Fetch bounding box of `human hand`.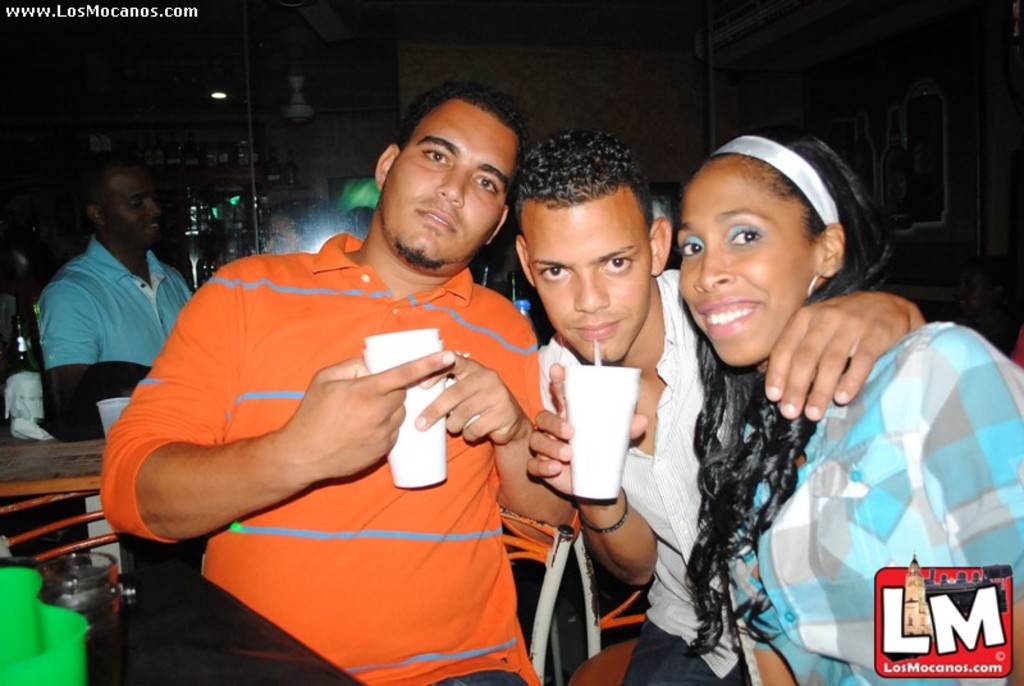
Bbox: pyautogui.locateOnScreen(291, 348, 456, 483).
